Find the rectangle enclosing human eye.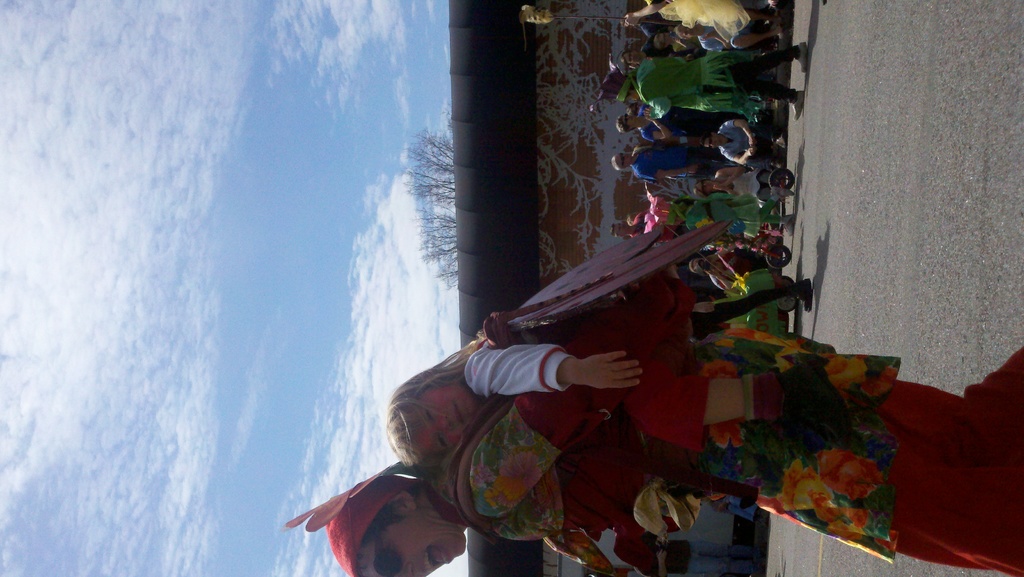
[left=425, top=408, right=433, bottom=422].
